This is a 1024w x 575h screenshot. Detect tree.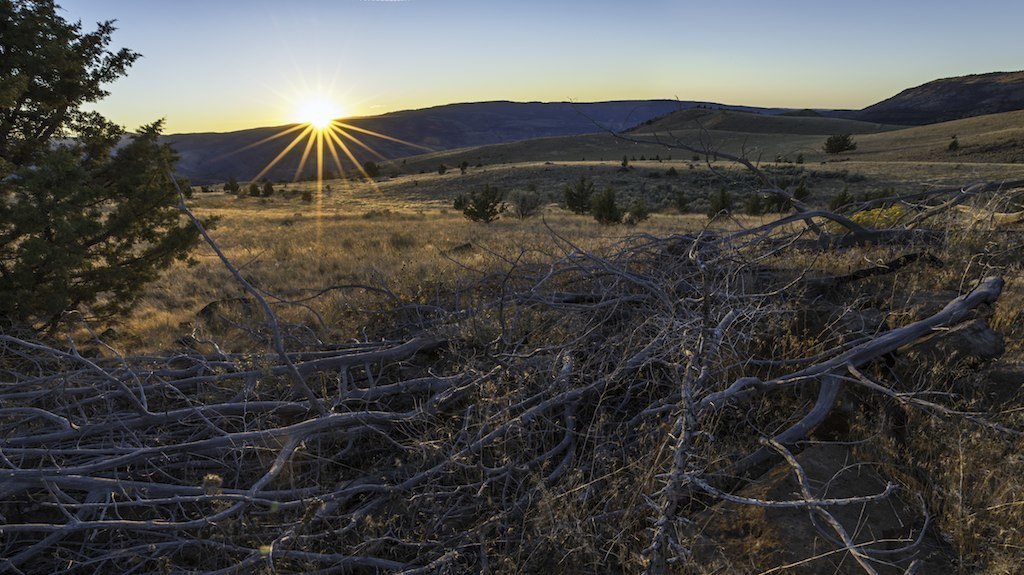
251:179:259:198.
